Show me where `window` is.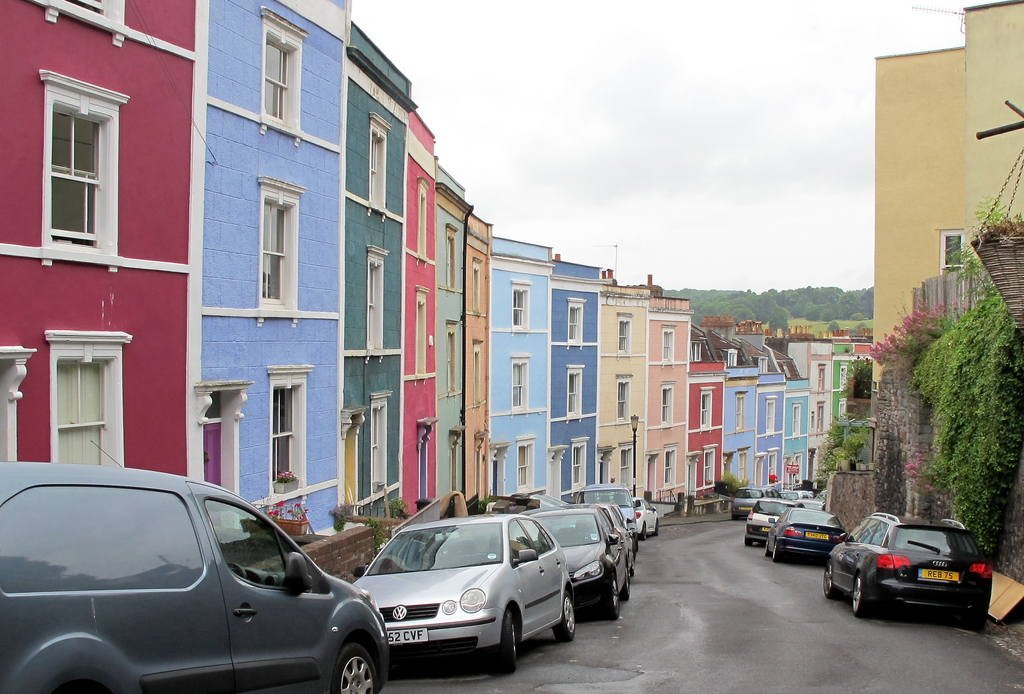
`window` is at box=[414, 287, 430, 379].
